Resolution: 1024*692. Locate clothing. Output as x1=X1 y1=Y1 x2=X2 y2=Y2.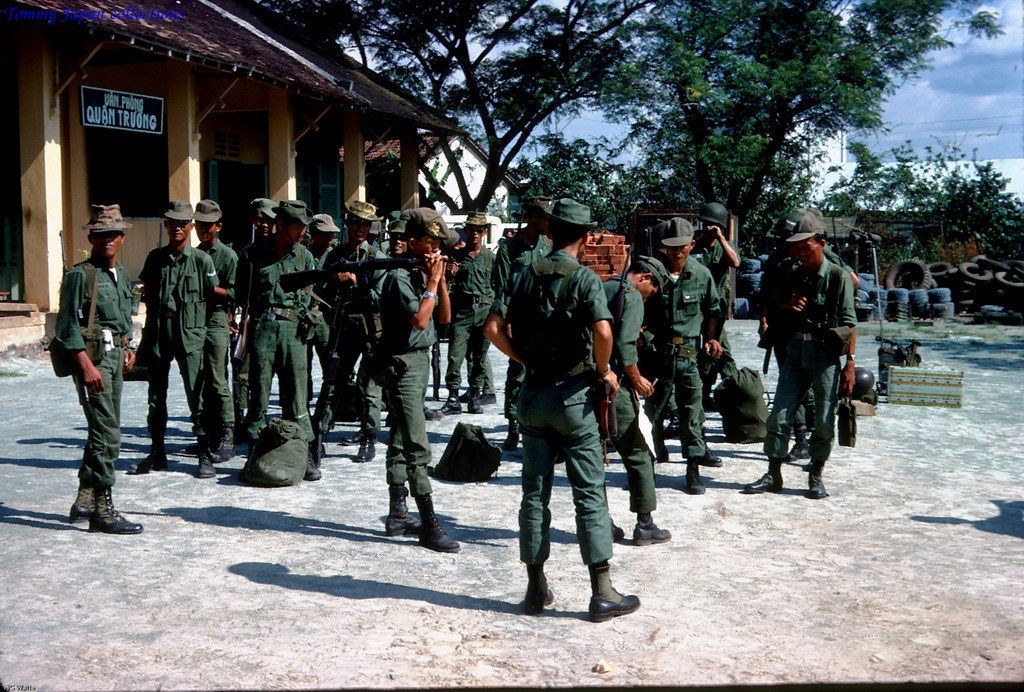
x1=485 y1=249 x2=614 y2=564.
